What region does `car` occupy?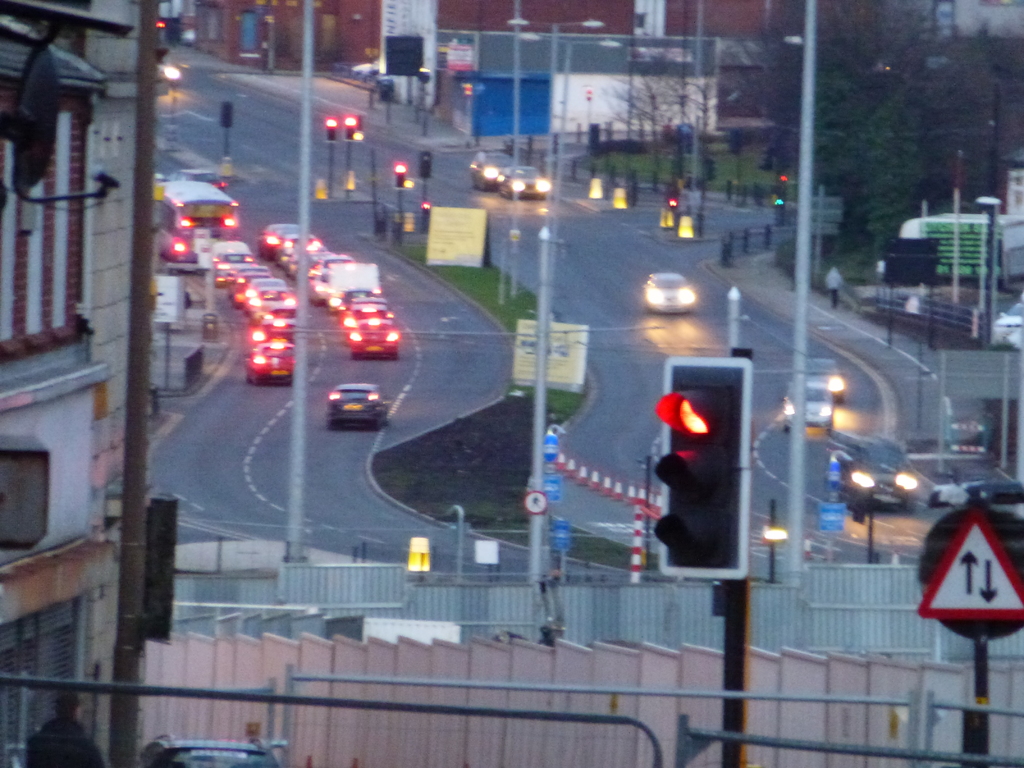
select_region(344, 305, 404, 363).
